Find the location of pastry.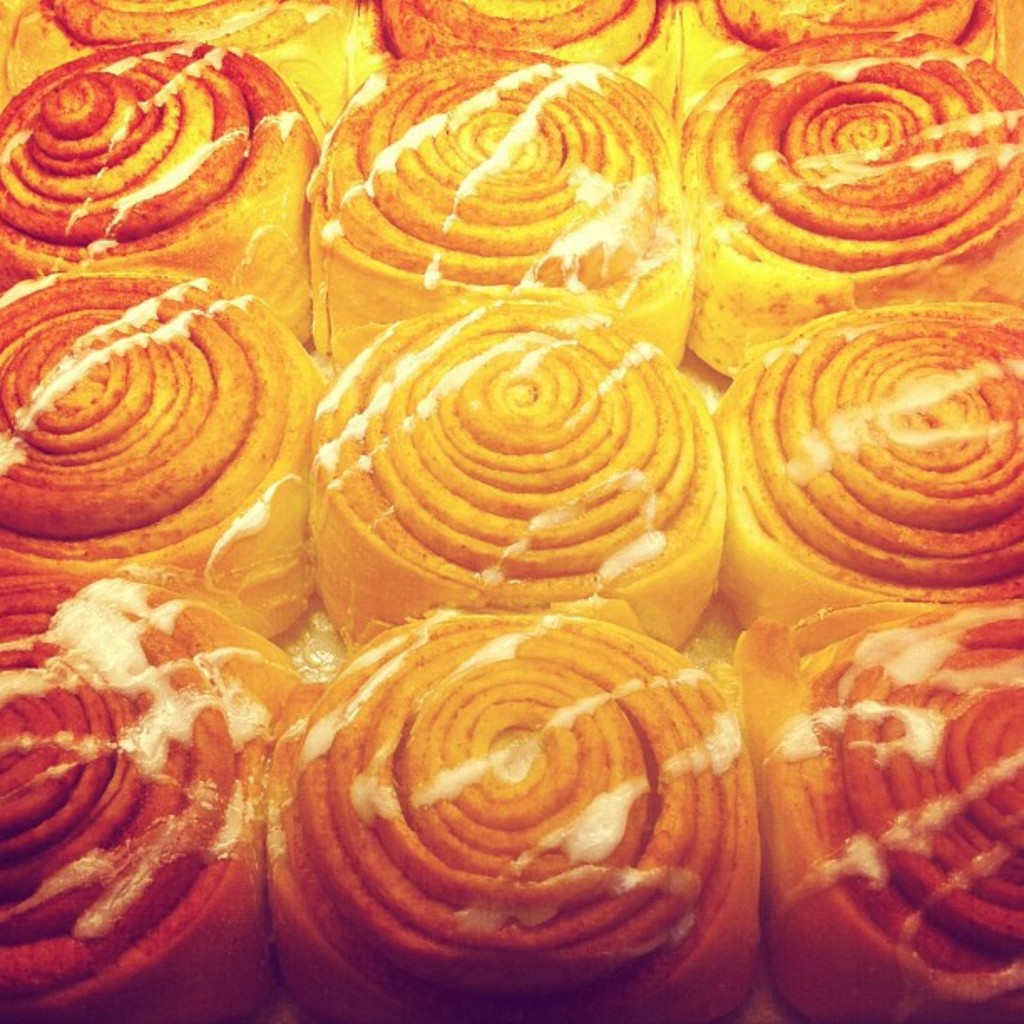
Location: [706,306,1022,632].
